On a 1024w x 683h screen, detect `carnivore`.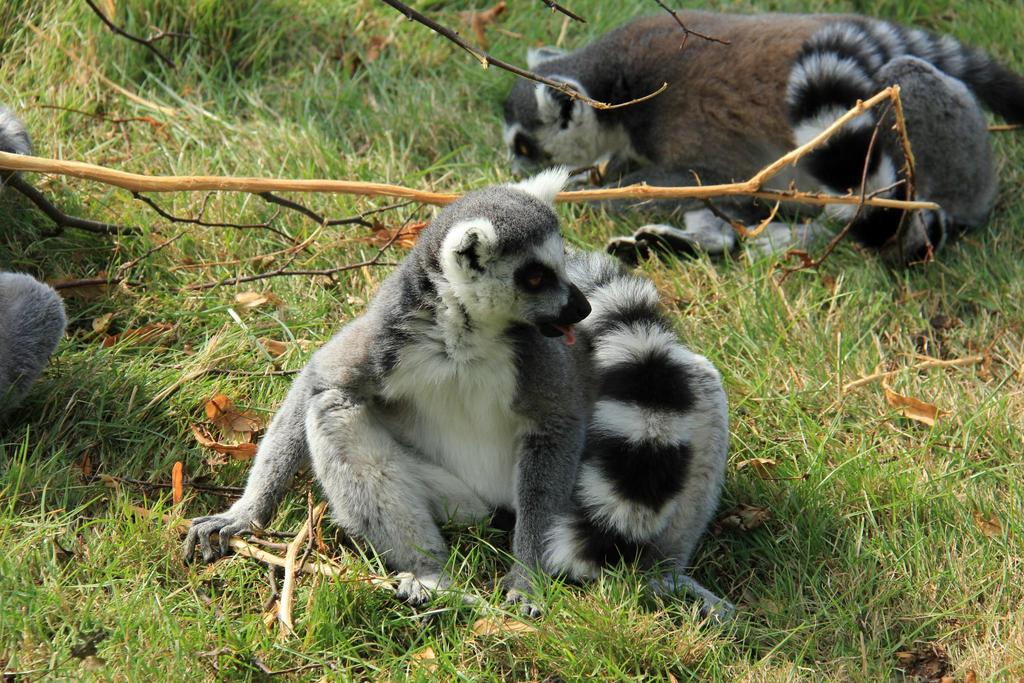
(174, 162, 582, 625).
